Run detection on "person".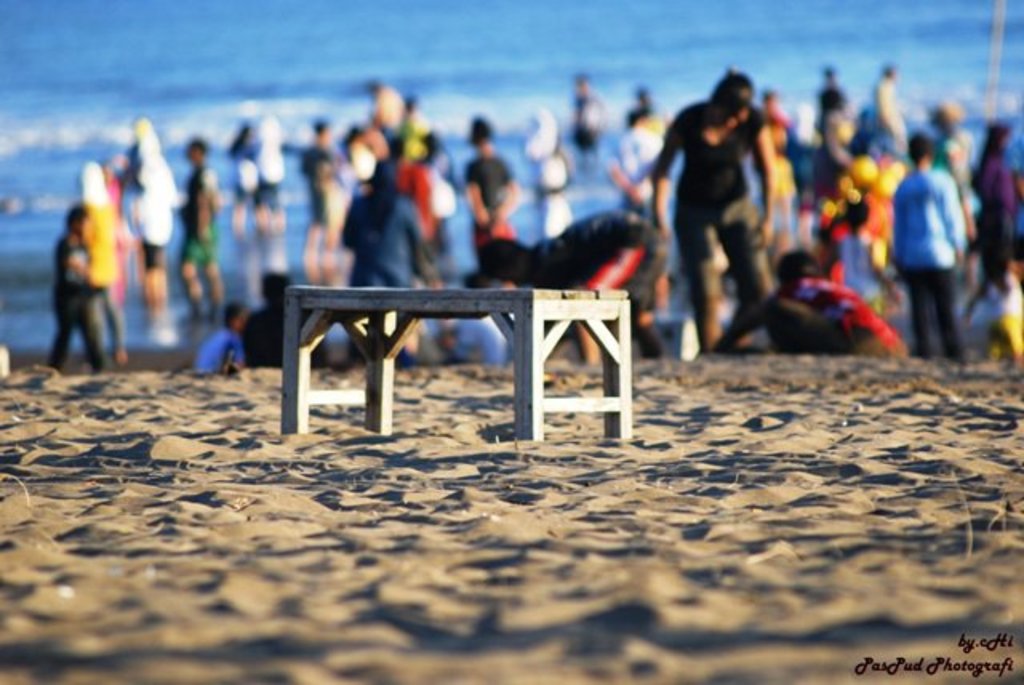
Result: 344/123/376/184.
